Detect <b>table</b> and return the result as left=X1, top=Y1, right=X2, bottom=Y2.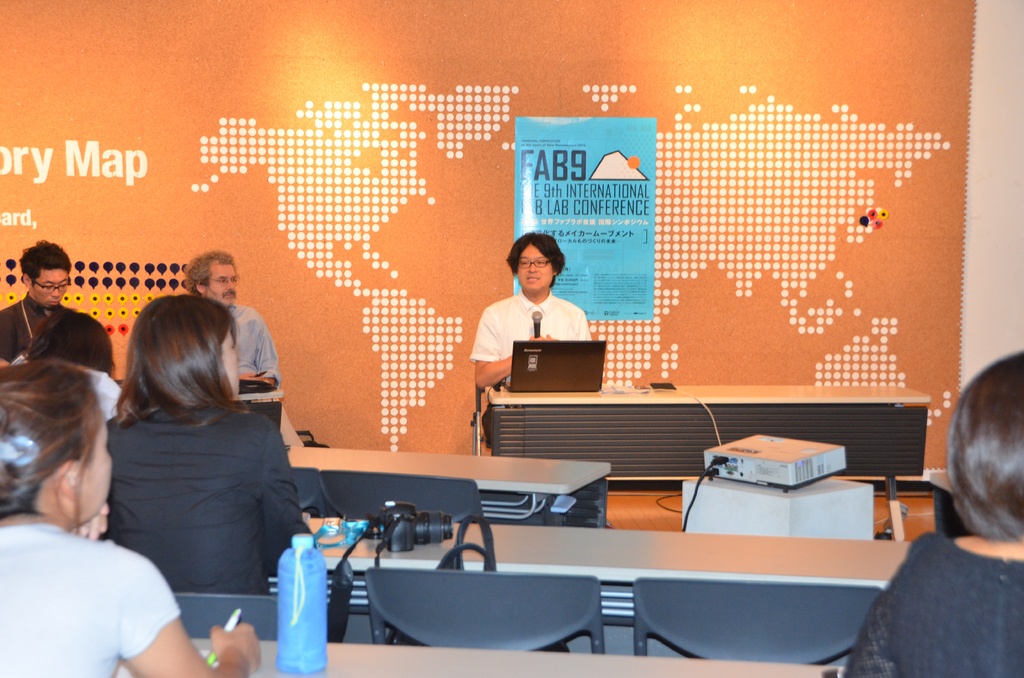
left=288, top=440, right=611, bottom=532.
